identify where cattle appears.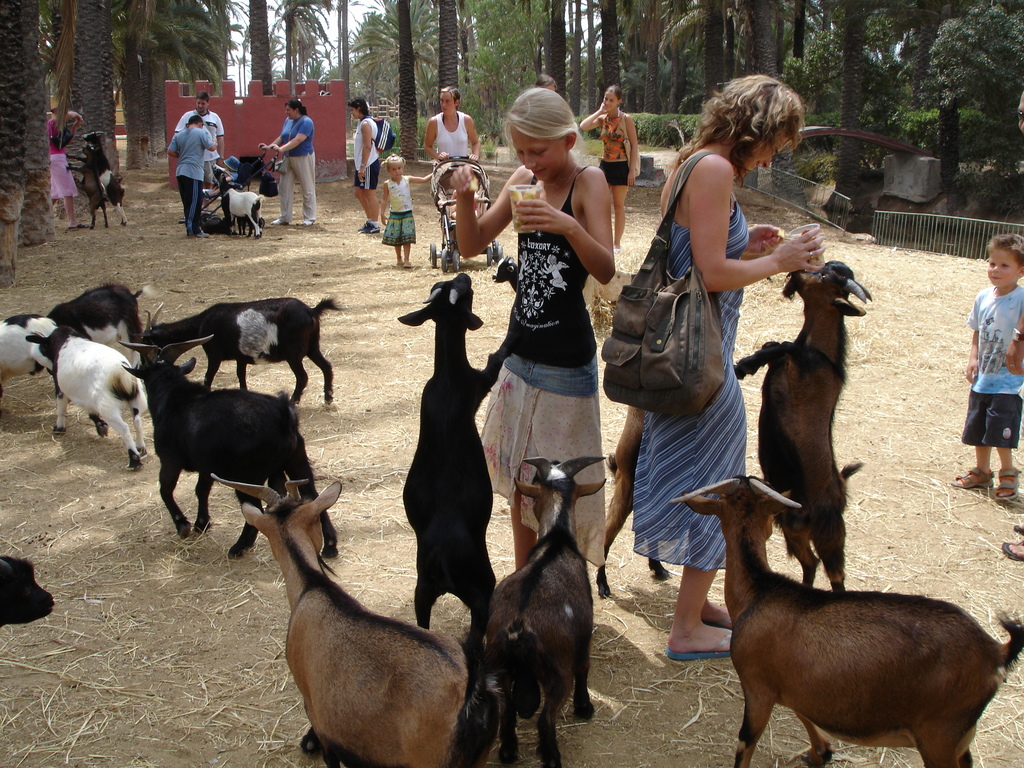
Appears at [left=0, top=314, right=58, bottom=392].
